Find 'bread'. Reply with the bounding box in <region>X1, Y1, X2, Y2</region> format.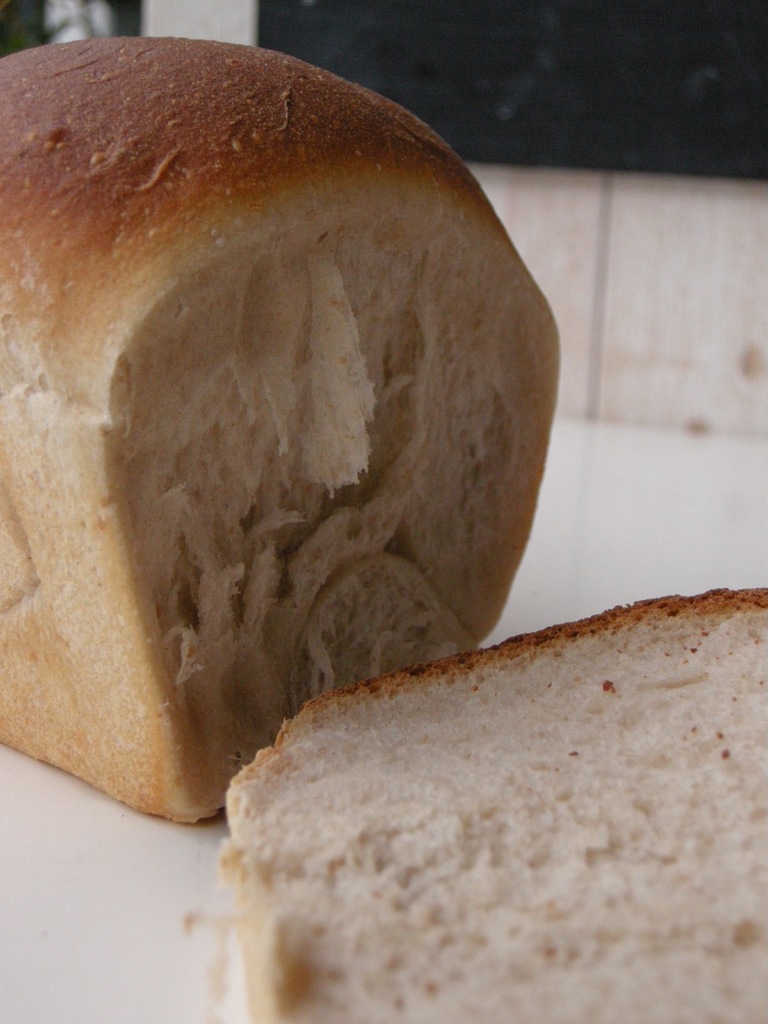
<region>0, 33, 556, 818</region>.
